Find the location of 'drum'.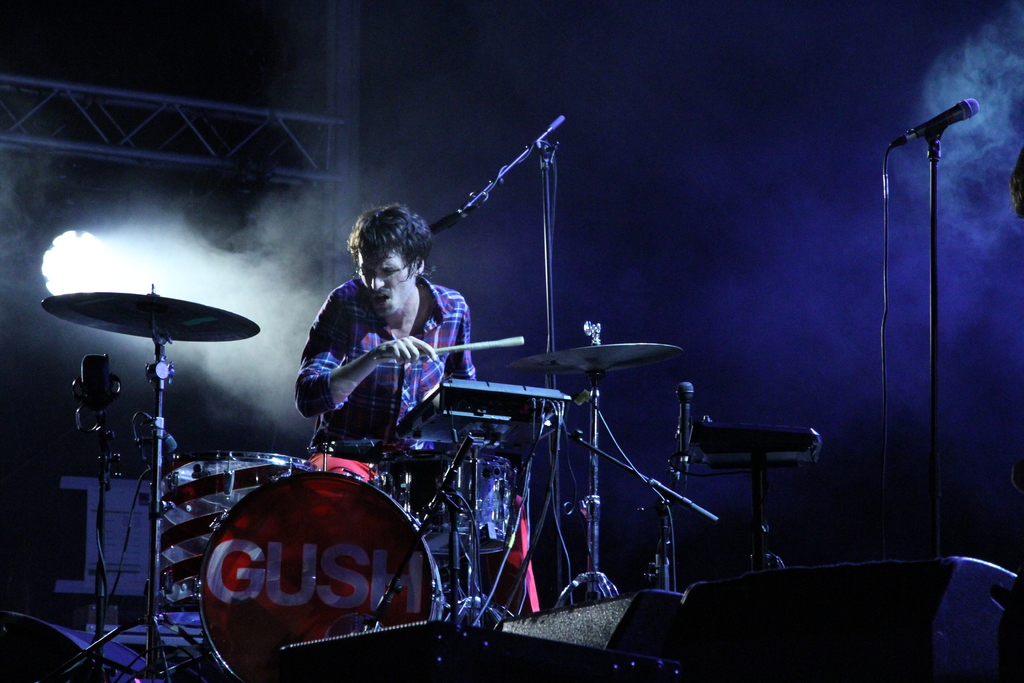
Location: bbox=(150, 445, 295, 627).
